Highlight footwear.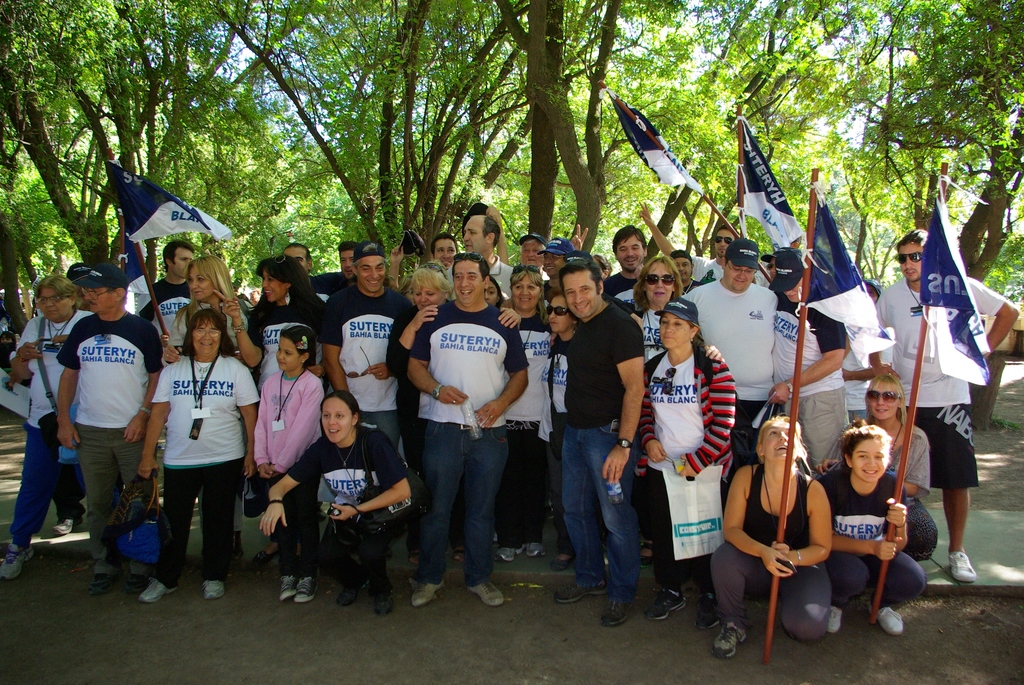
Highlighted region: Rect(202, 583, 224, 599).
